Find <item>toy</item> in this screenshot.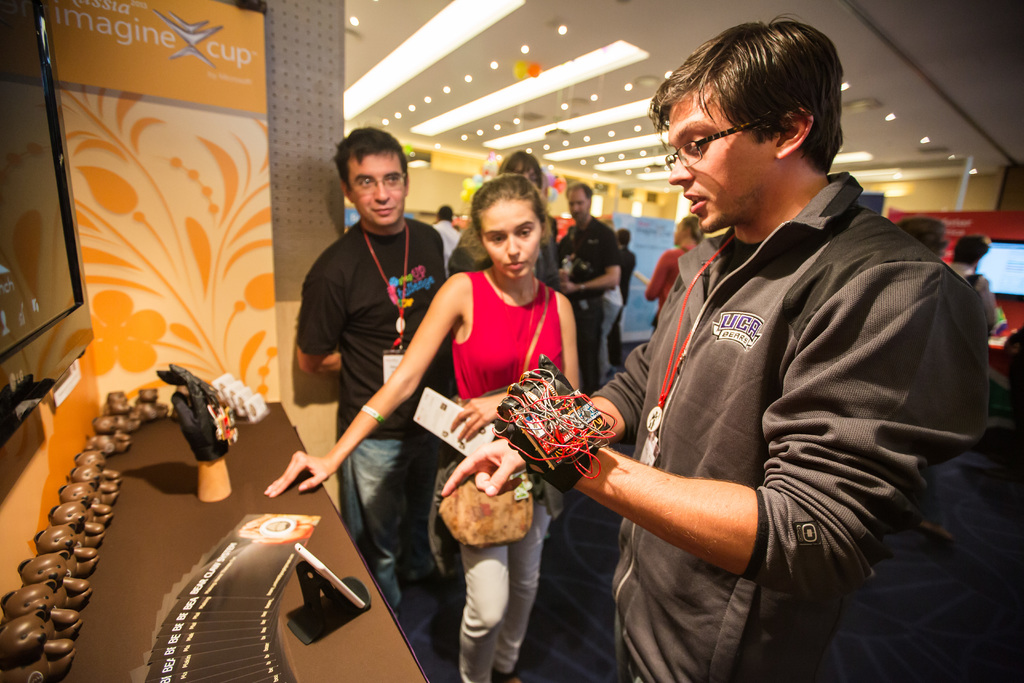
The bounding box for <item>toy</item> is pyautogui.locateOnScreen(89, 409, 135, 441).
